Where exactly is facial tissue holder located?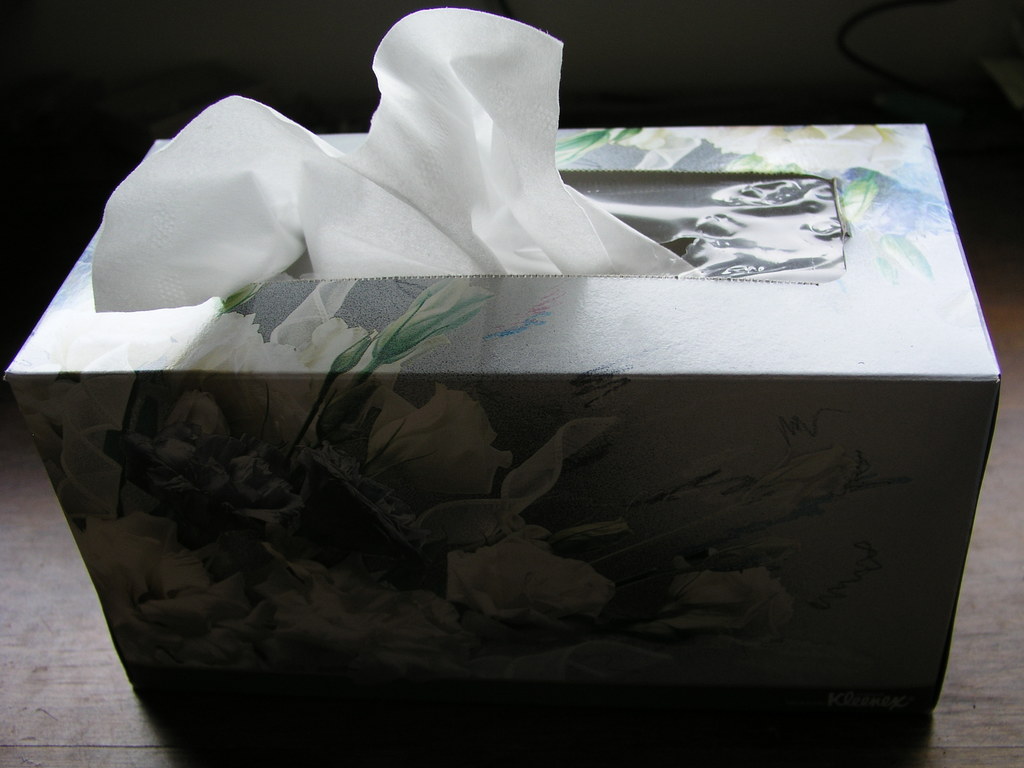
Its bounding box is 5, 124, 1001, 710.
